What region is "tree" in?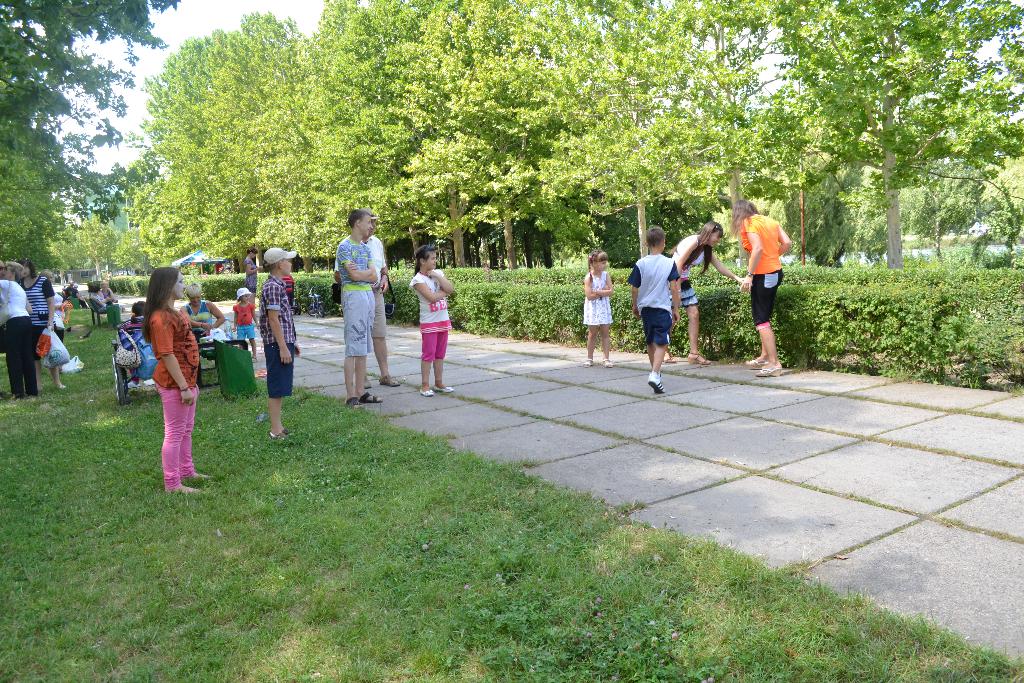
region(0, 0, 169, 273).
